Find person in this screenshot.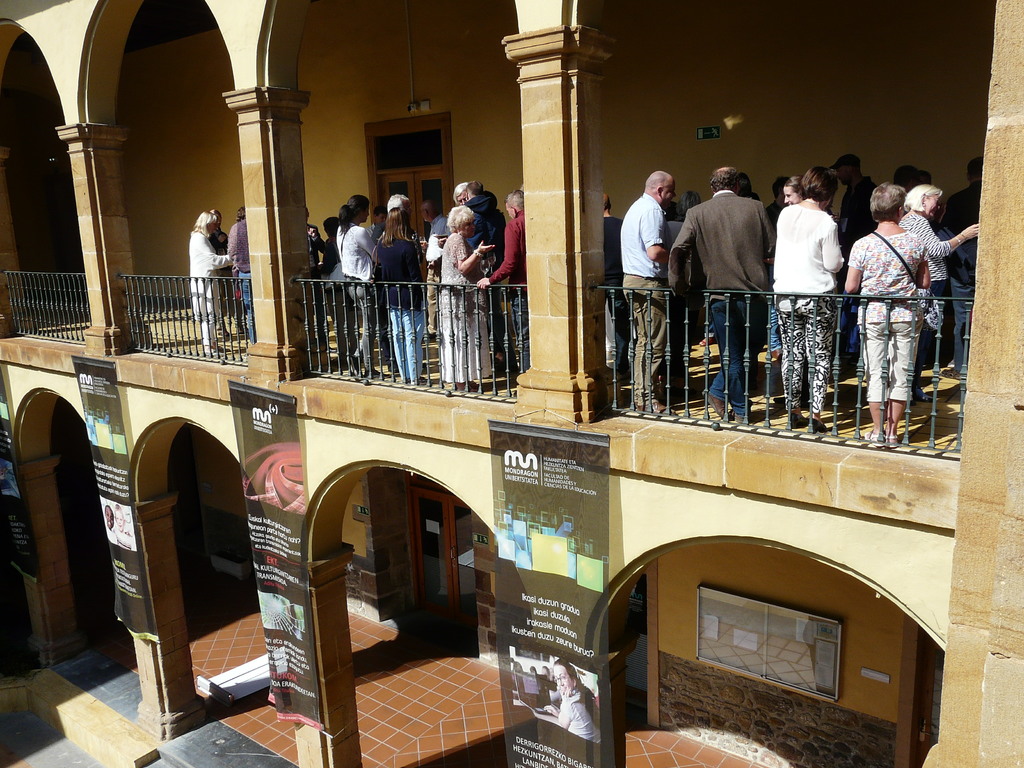
The bounding box for person is bbox(336, 198, 383, 380).
